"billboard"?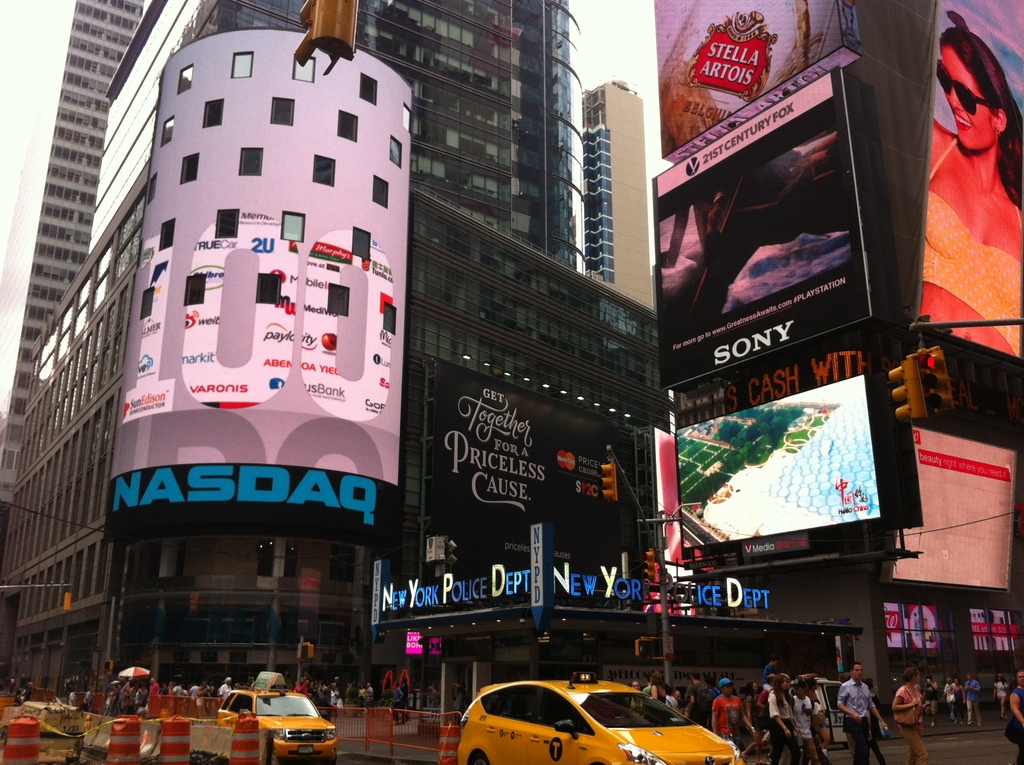
Rect(116, 63, 411, 527)
